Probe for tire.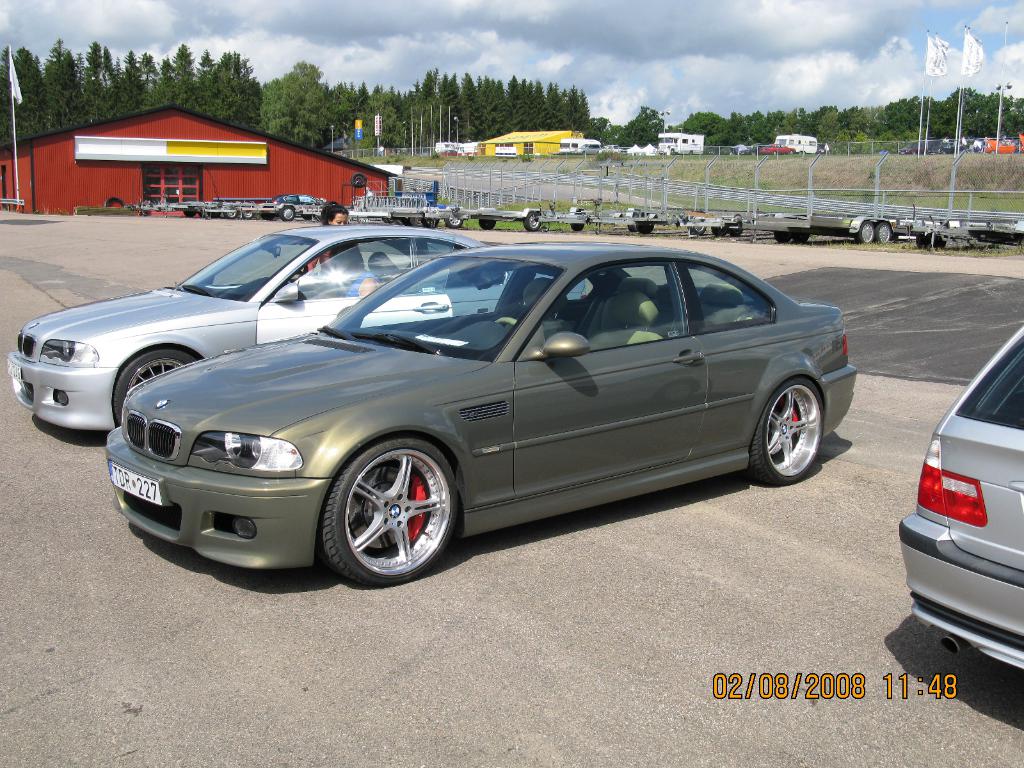
Probe result: [279,205,295,221].
